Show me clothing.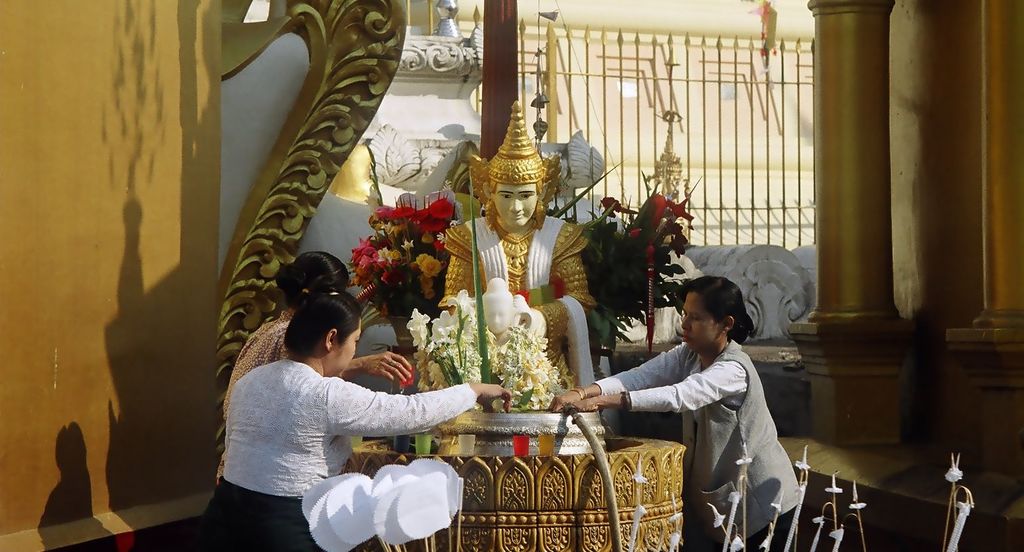
clothing is here: locate(185, 359, 480, 551).
